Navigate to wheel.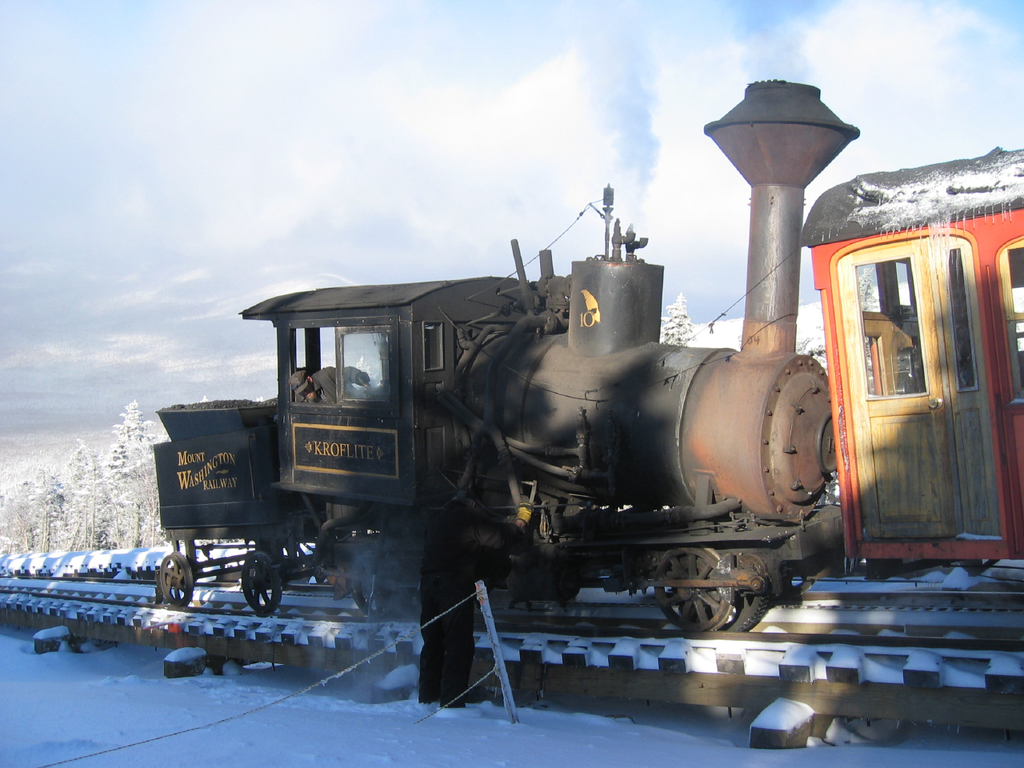
Navigation target: pyautogui.locateOnScreen(341, 538, 421, 618).
